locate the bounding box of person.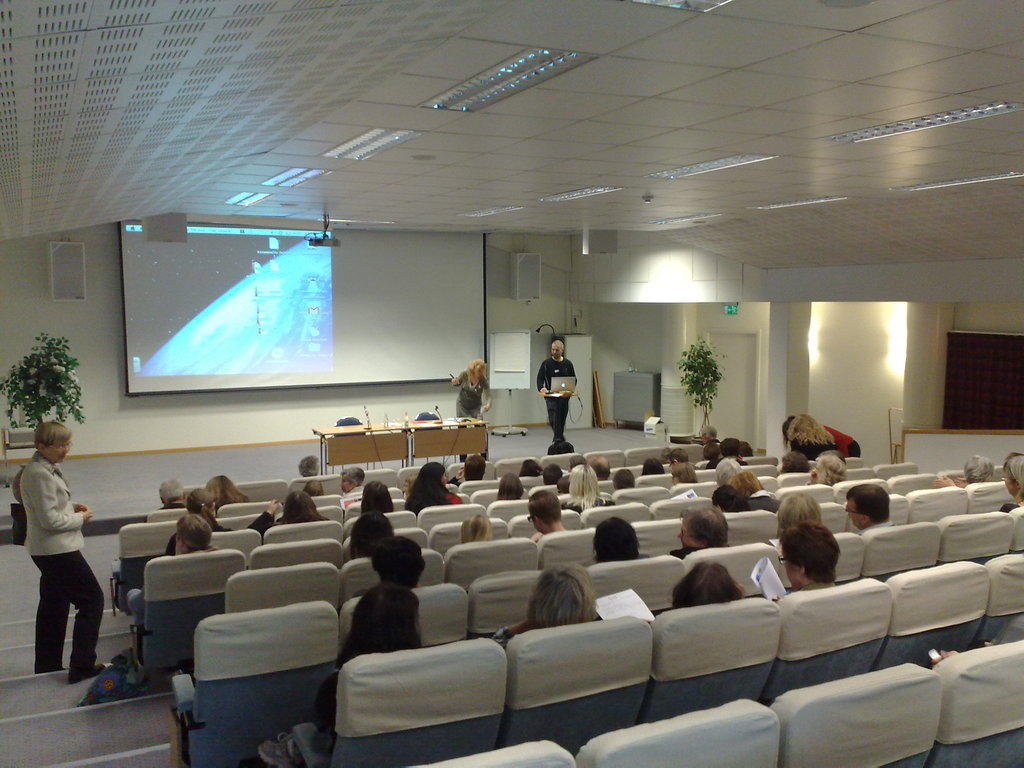
Bounding box: bbox=[697, 422, 721, 444].
